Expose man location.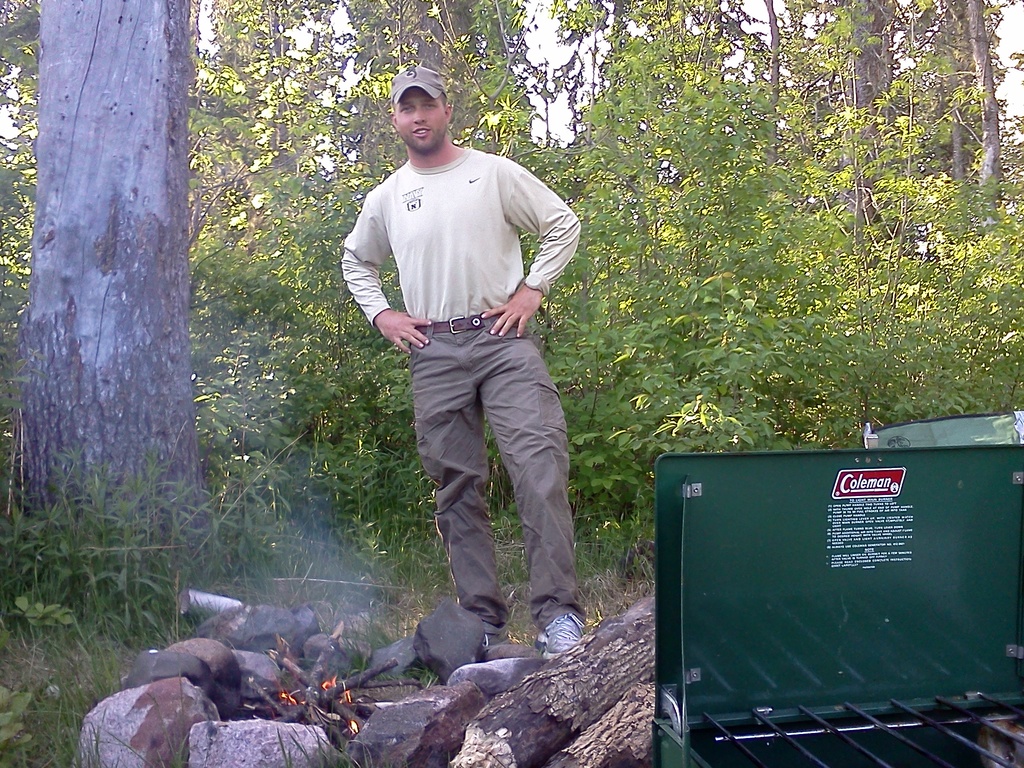
Exposed at detection(350, 93, 593, 666).
